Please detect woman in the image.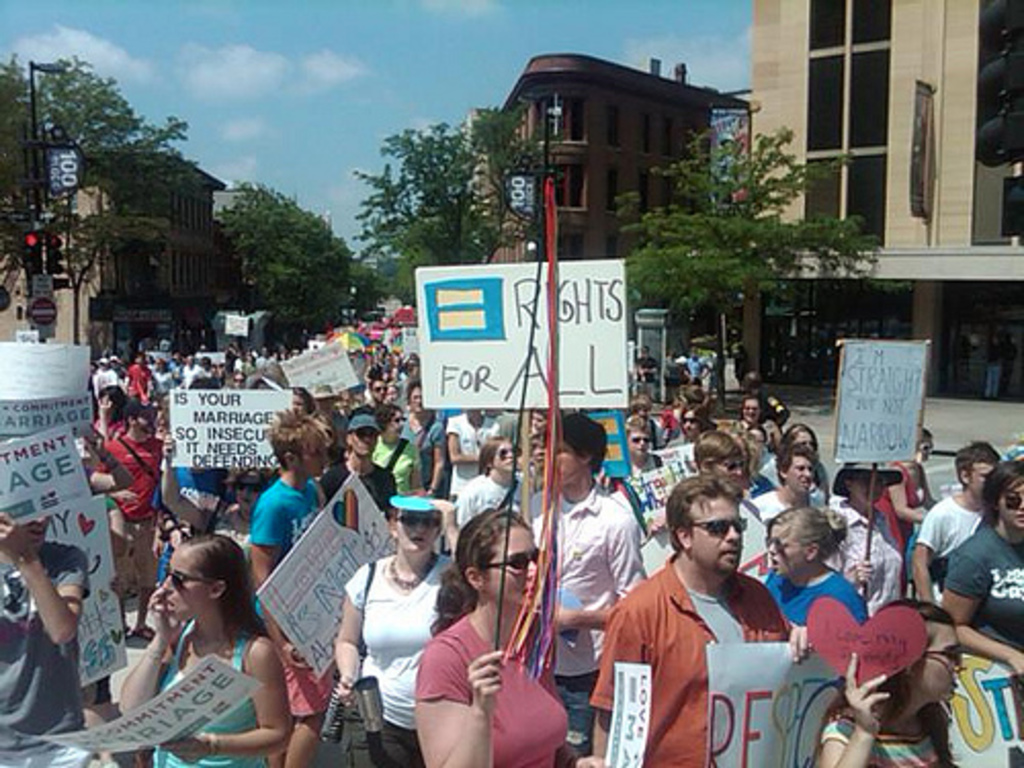
x1=414, y1=510, x2=604, y2=766.
